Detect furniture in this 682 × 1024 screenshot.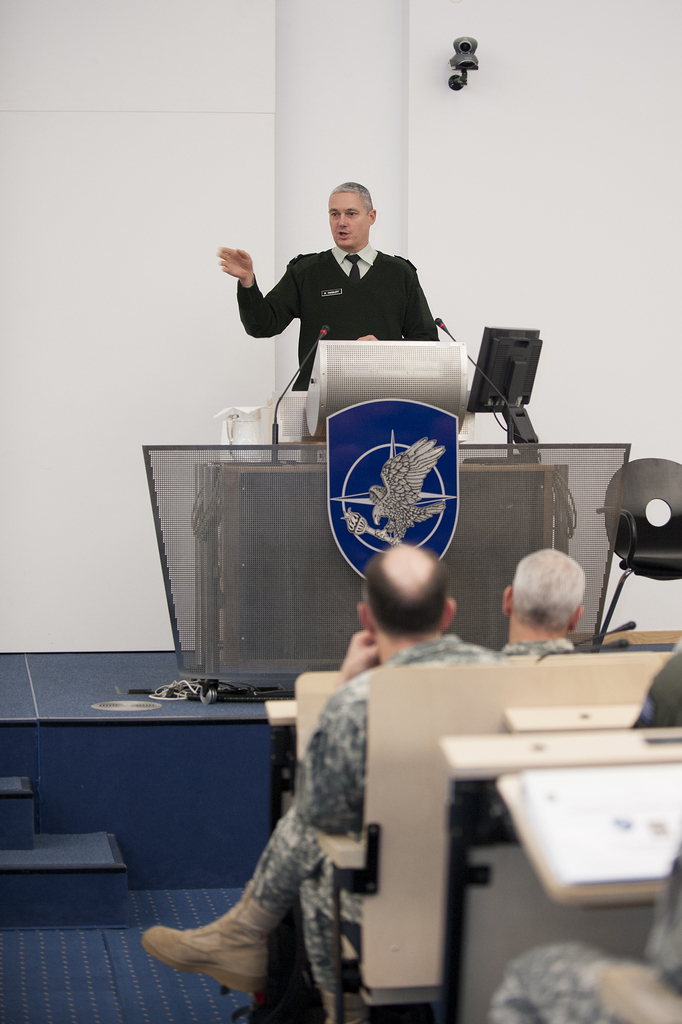
Detection: <box>264,669,344,832</box>.
